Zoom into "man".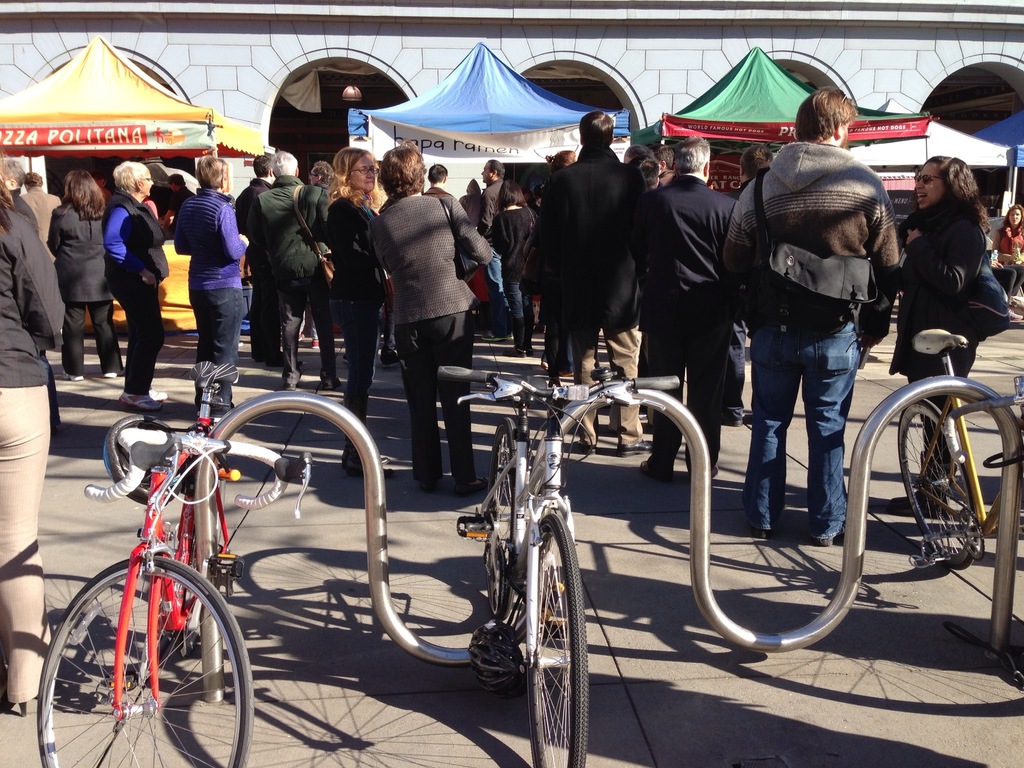
Zoom target: 93,146,156,412.
